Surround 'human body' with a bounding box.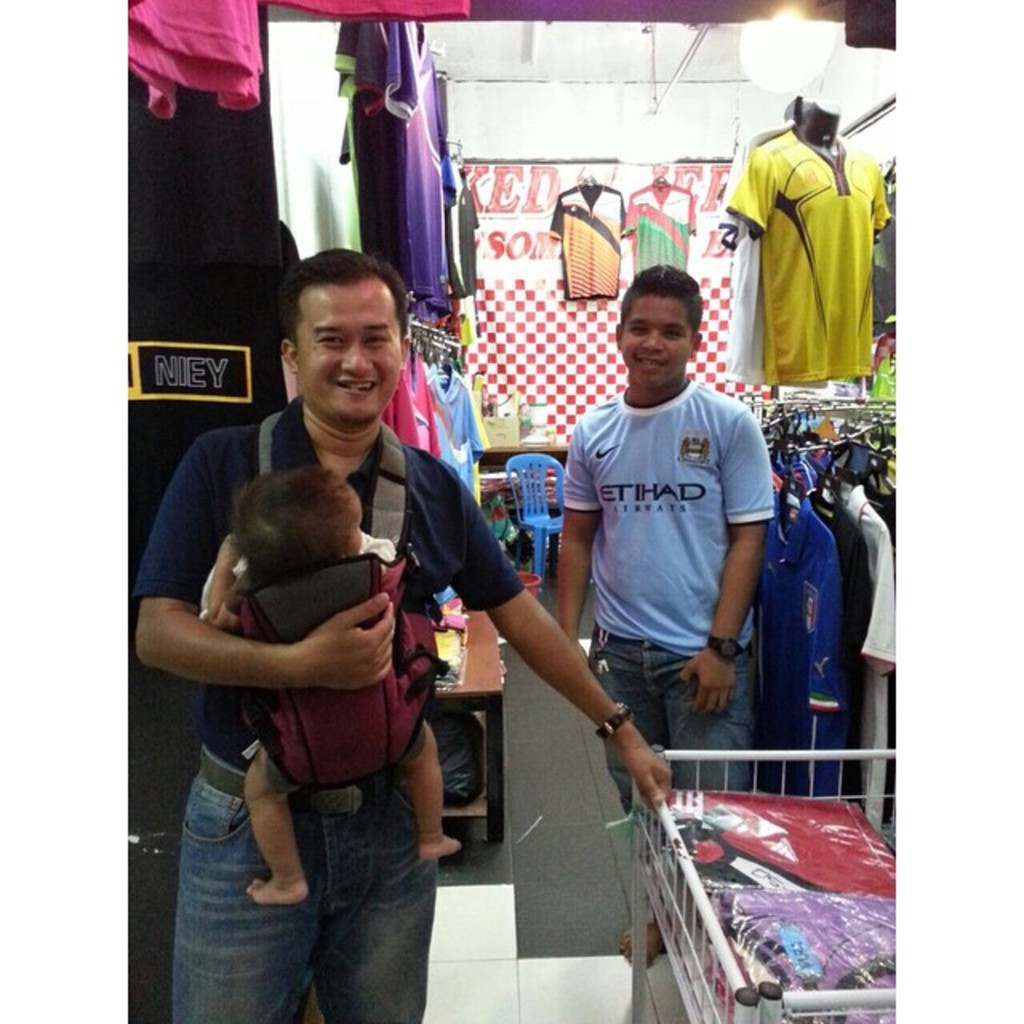
126,390,672,1022.
